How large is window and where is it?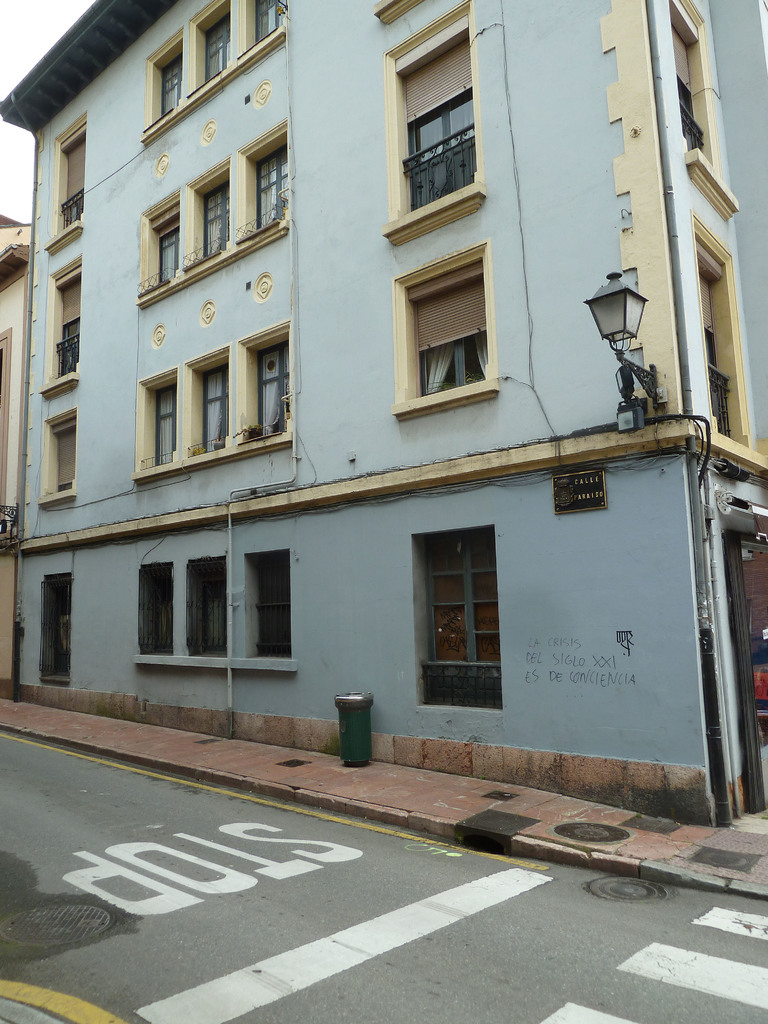
Bounding box: 684 207 747 457.
